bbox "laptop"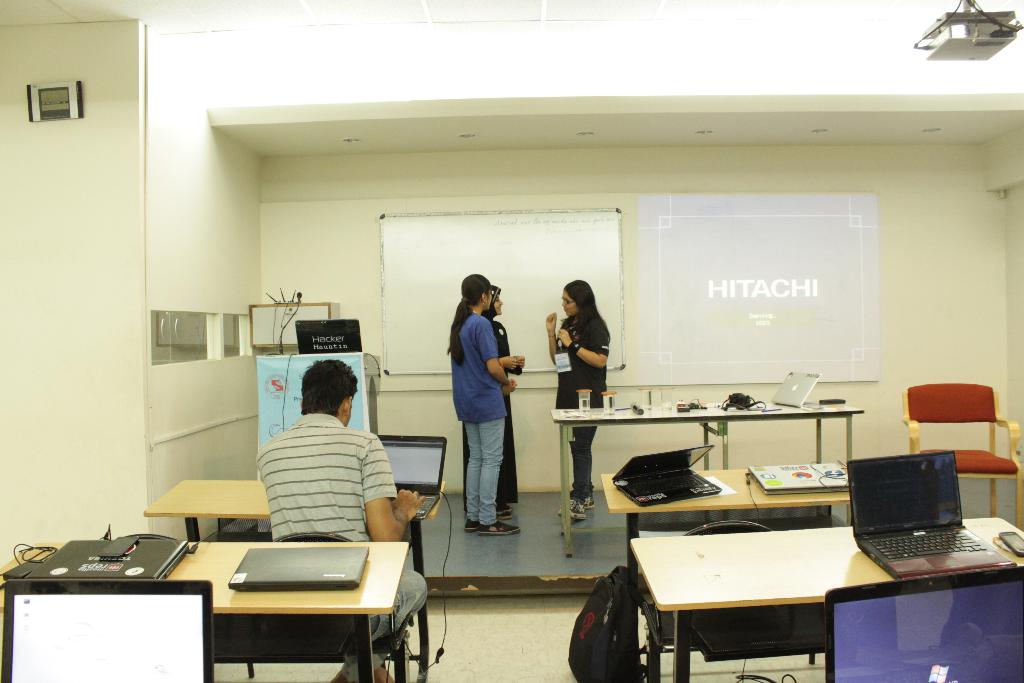
Rect(228, 549, 368, 591)
